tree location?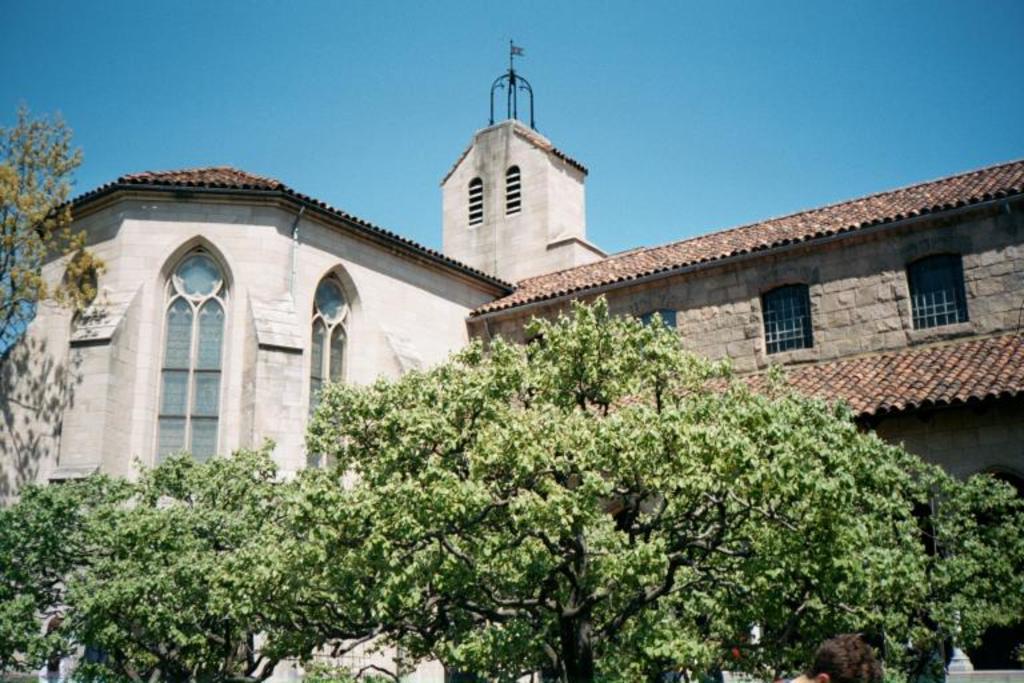
x1=0, y1=101, x2=116, y2=355
